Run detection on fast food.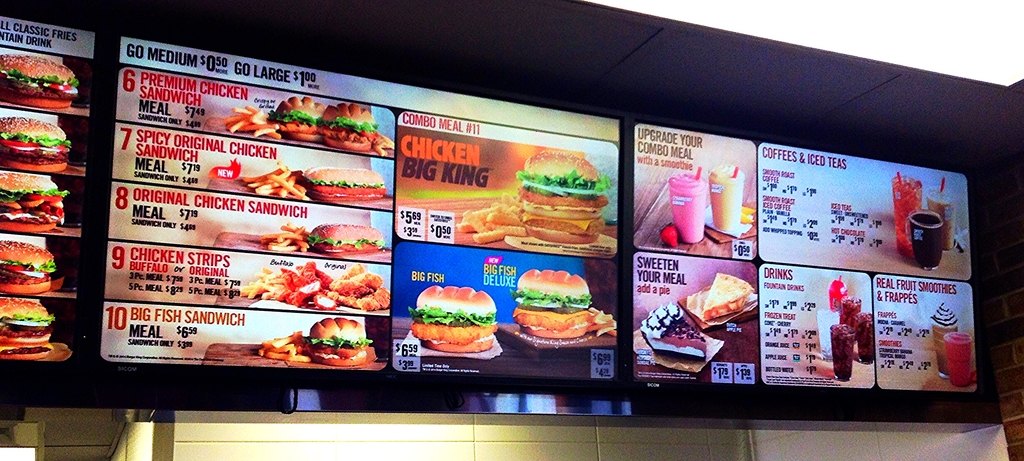
Result: 0, 241, 58, 296.
